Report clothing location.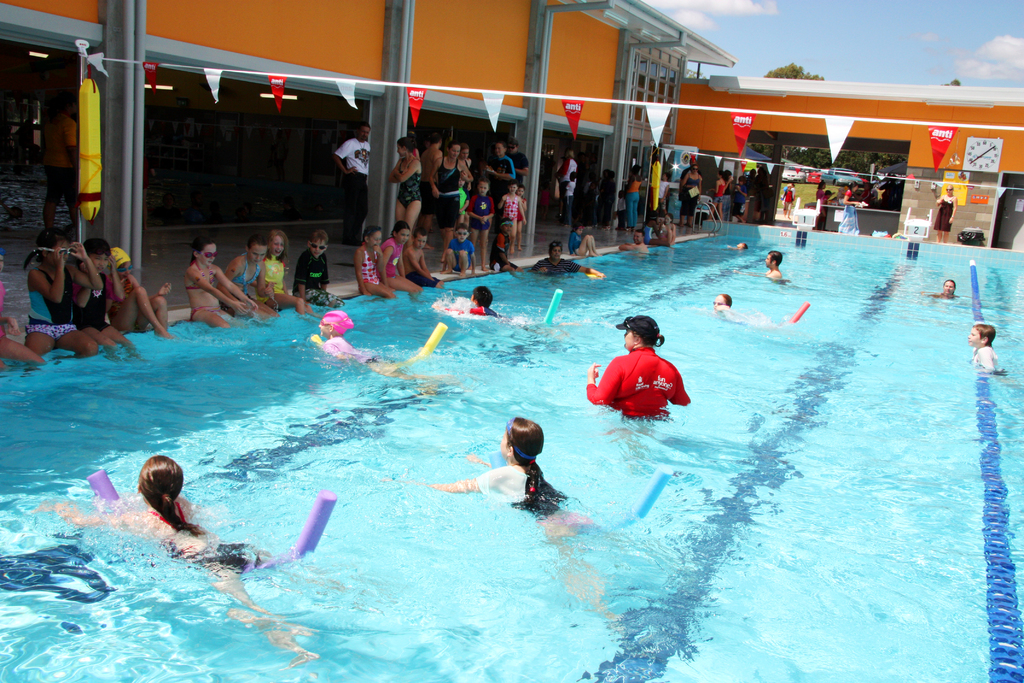
Report: {"x1": 324, "y1": 335, "x2": 383, "y2": 366}.
